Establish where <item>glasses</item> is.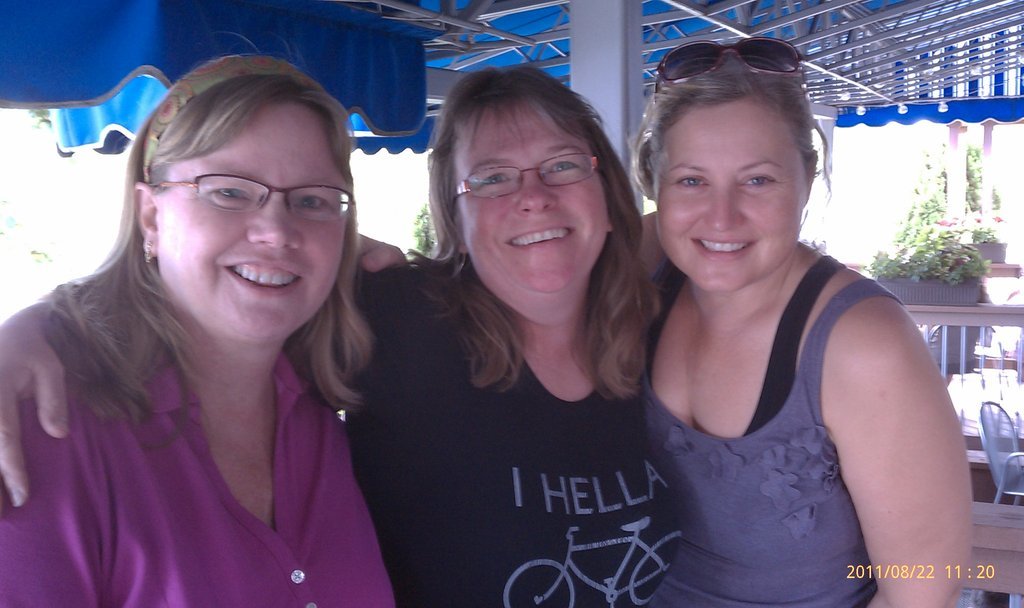
Established at <bbox>139, 160, 336, 222</bbox>.
